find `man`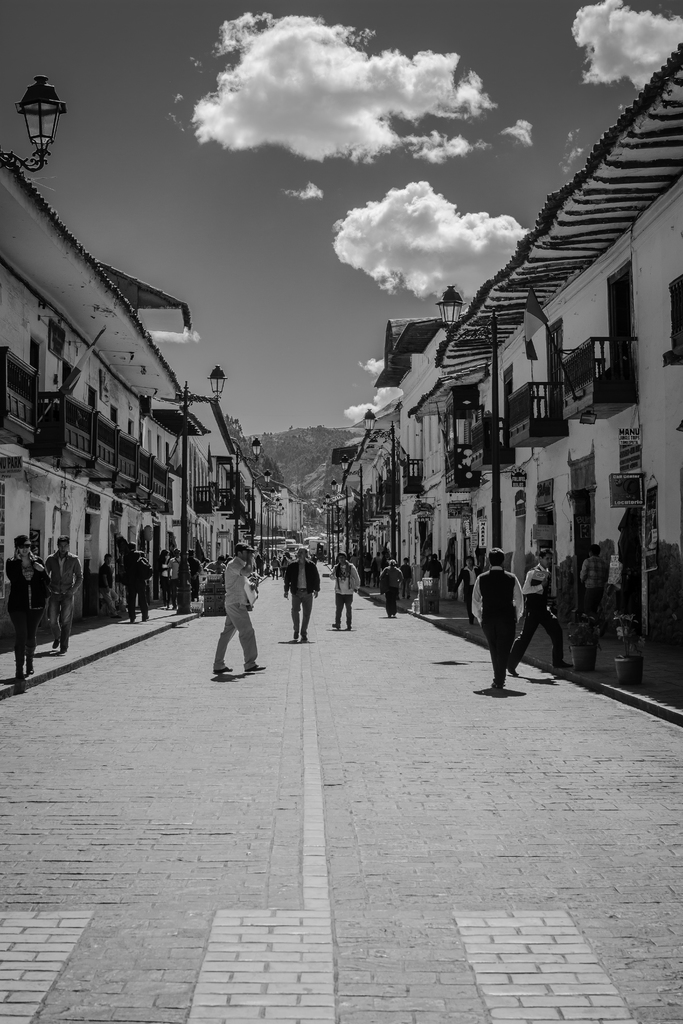
x1=507 y1=551 x2=567 y2=673
